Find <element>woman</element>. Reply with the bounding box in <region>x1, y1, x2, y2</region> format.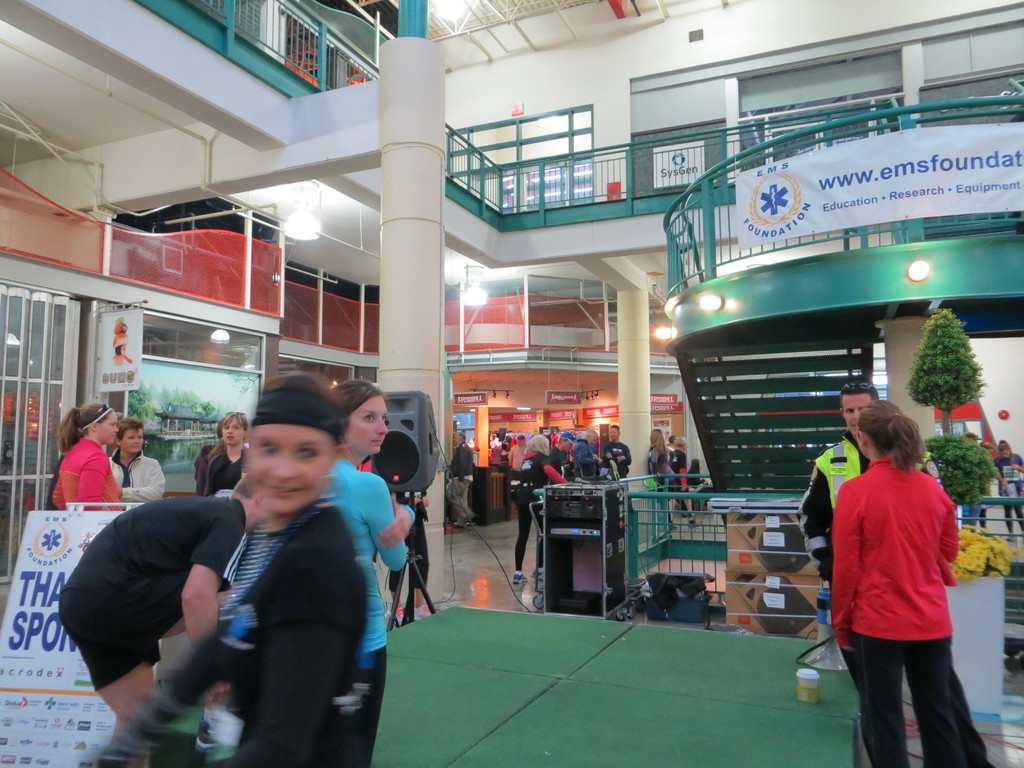
<region>650, 424, 670, 490</region>.
